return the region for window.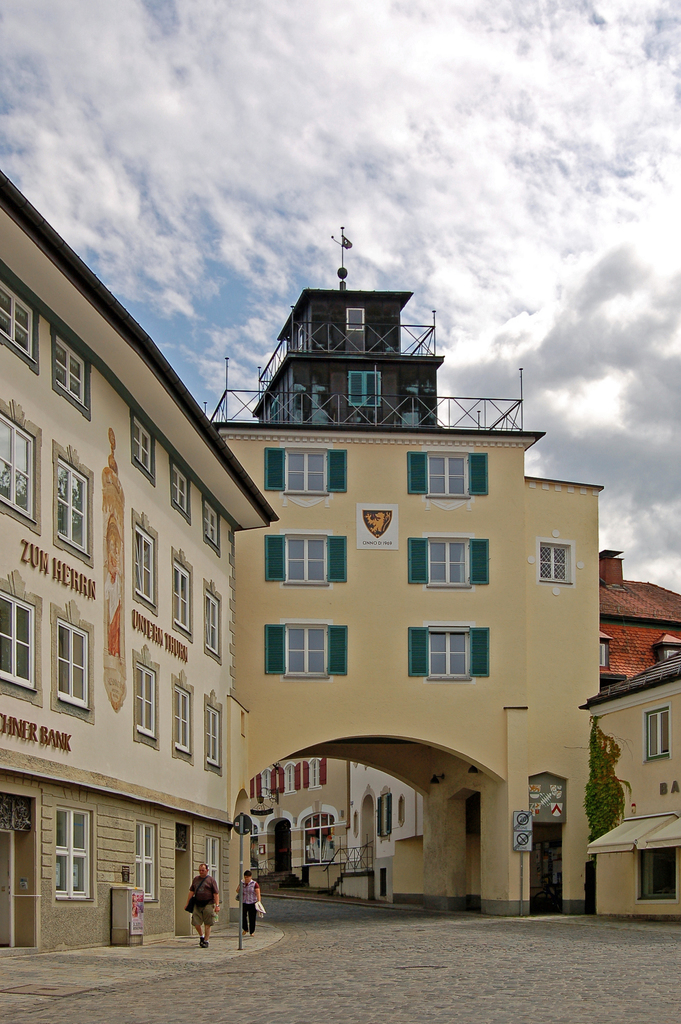
rect(637, 847, 676, 900).
